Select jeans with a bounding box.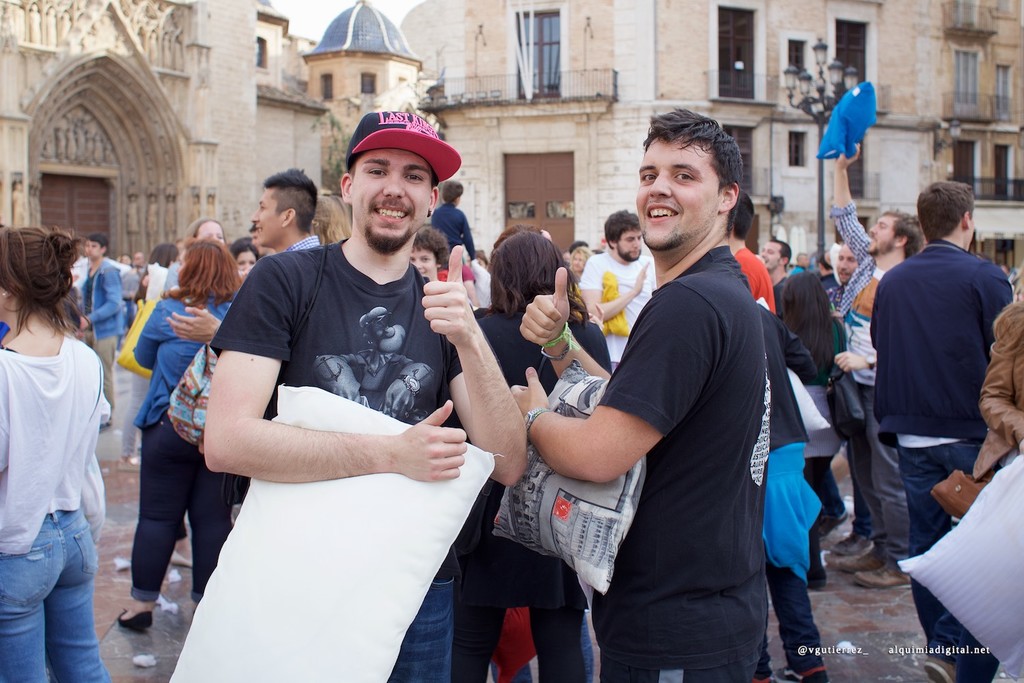
crop(395, 579, 449, 682).
